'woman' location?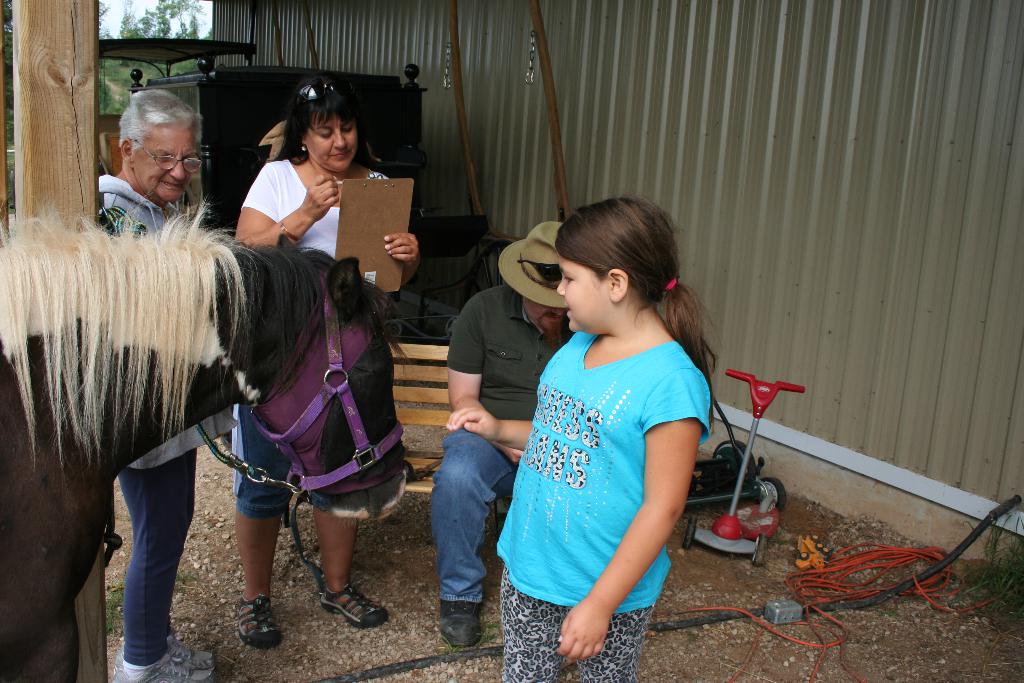
<box>236,83,419,643</box>
